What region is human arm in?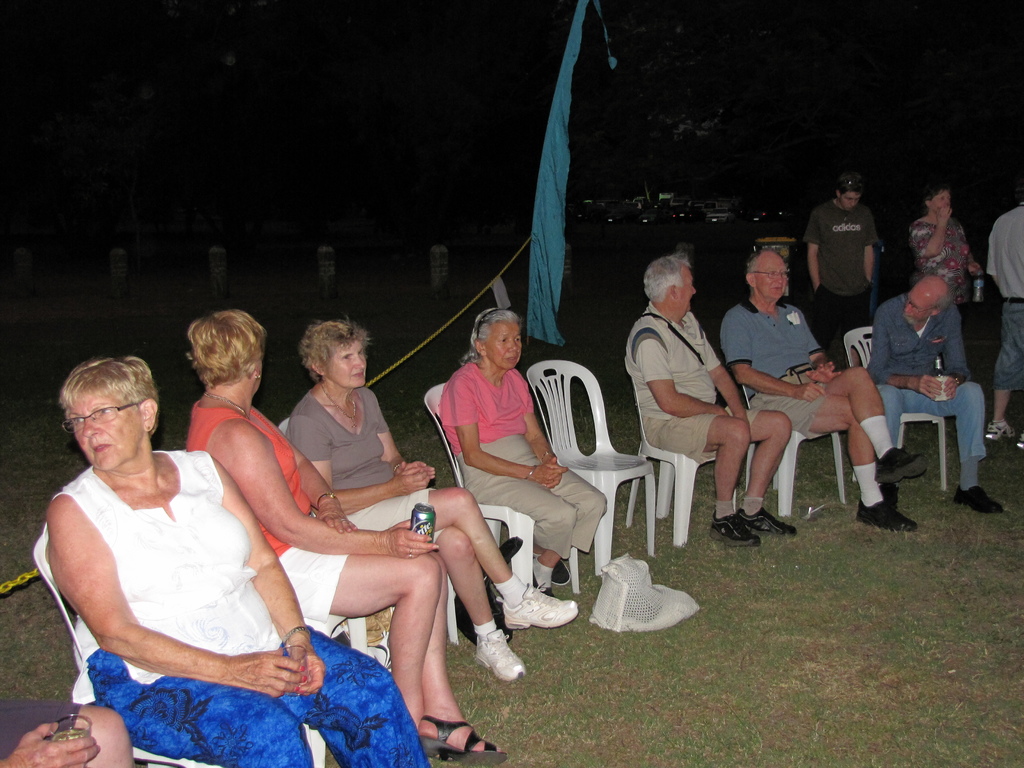
bbox=(806, 205, 832, 328).
